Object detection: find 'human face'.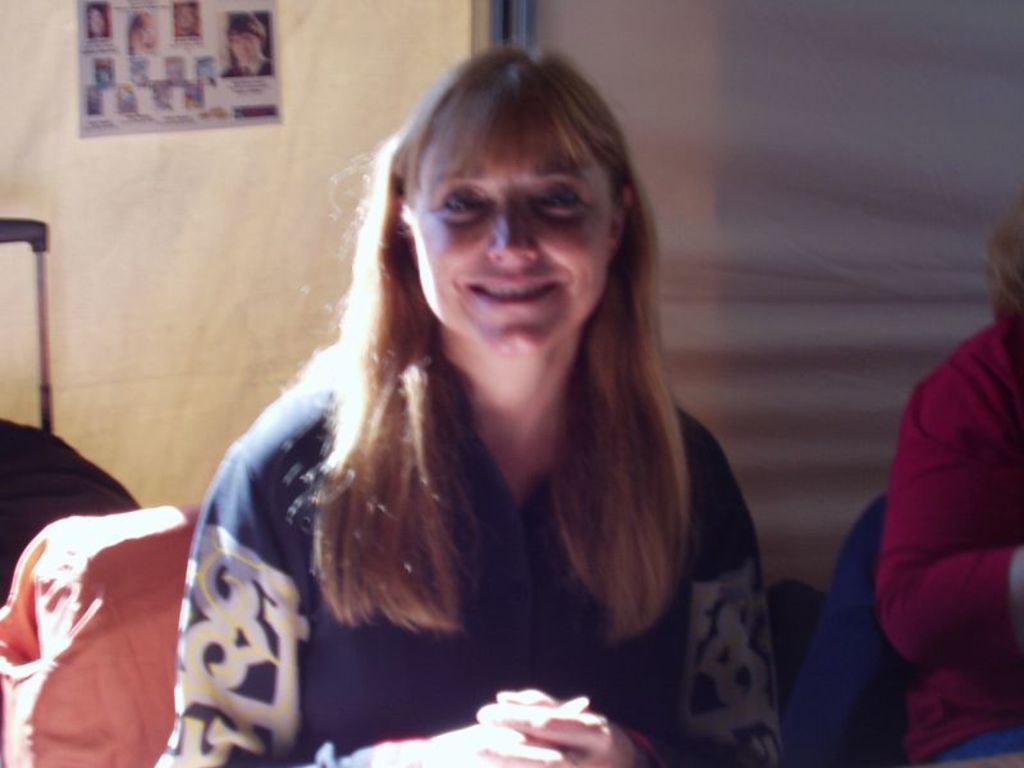
[x1=415, y1=132, x2=608, y2=360].
